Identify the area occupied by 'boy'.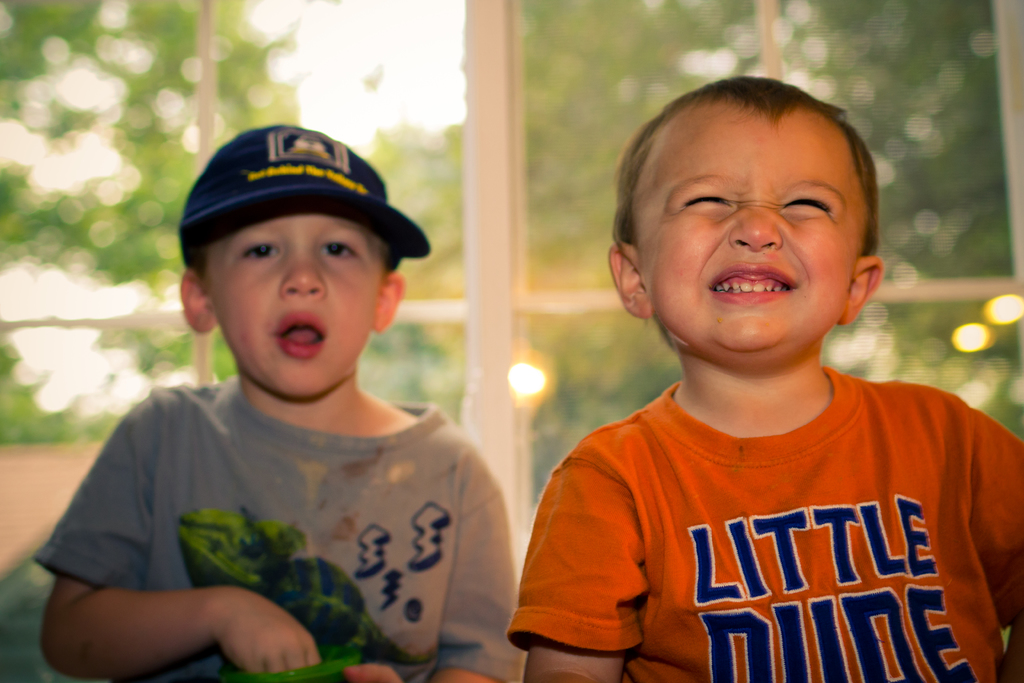
Area: left=511, top=76, right=1023, bottom=682.
